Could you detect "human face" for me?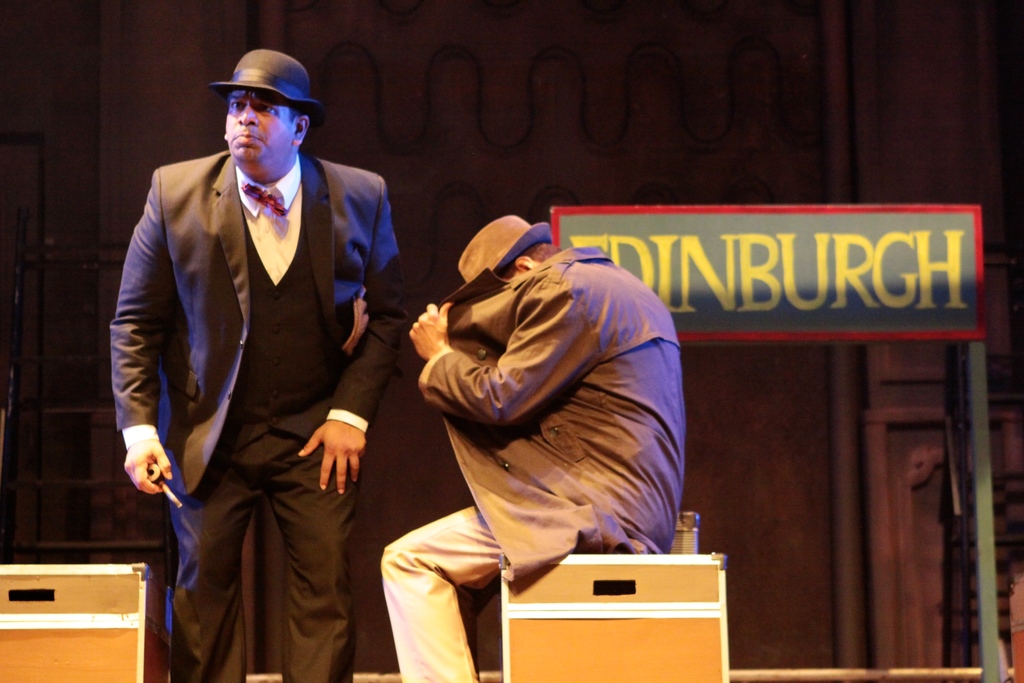
Detection result: (221,90,294,169).
